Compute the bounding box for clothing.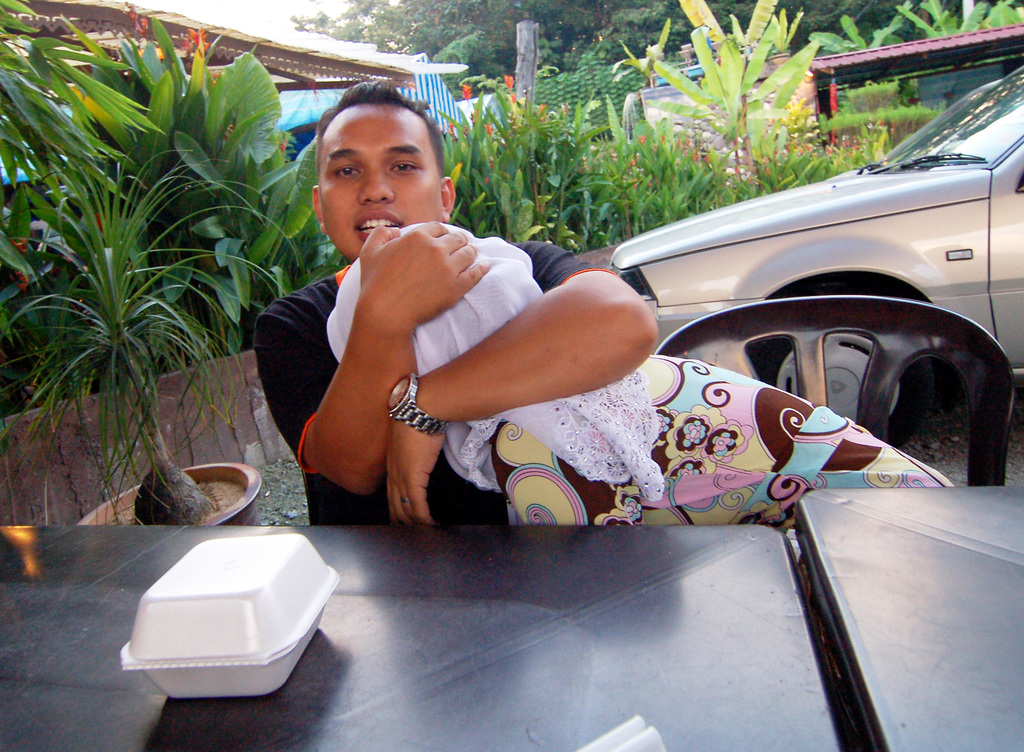
left=324, top=220, right=950, bottom=539.
